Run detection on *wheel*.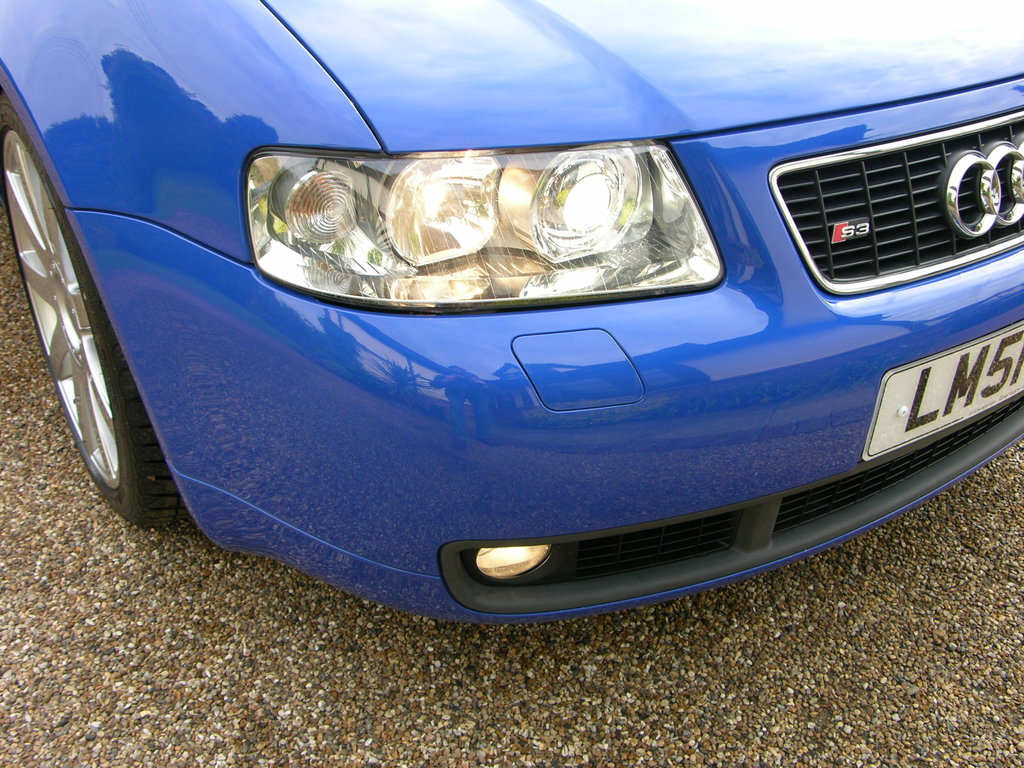
Result: region(19, 143, 160, 533).
